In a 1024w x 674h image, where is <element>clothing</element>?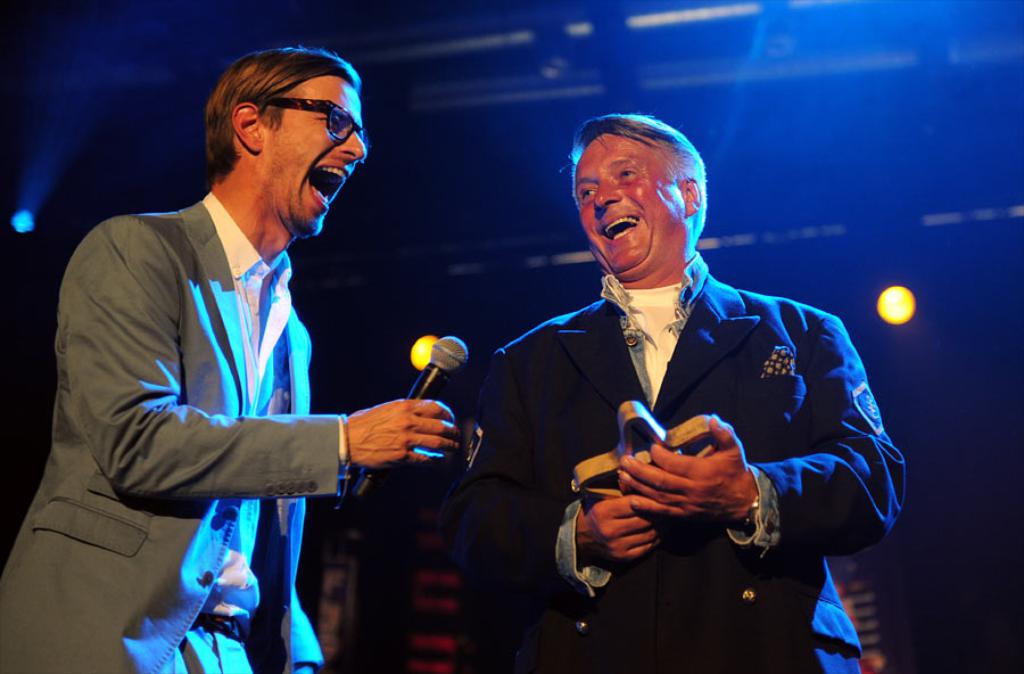
<box>0,200,366,673</box>.
